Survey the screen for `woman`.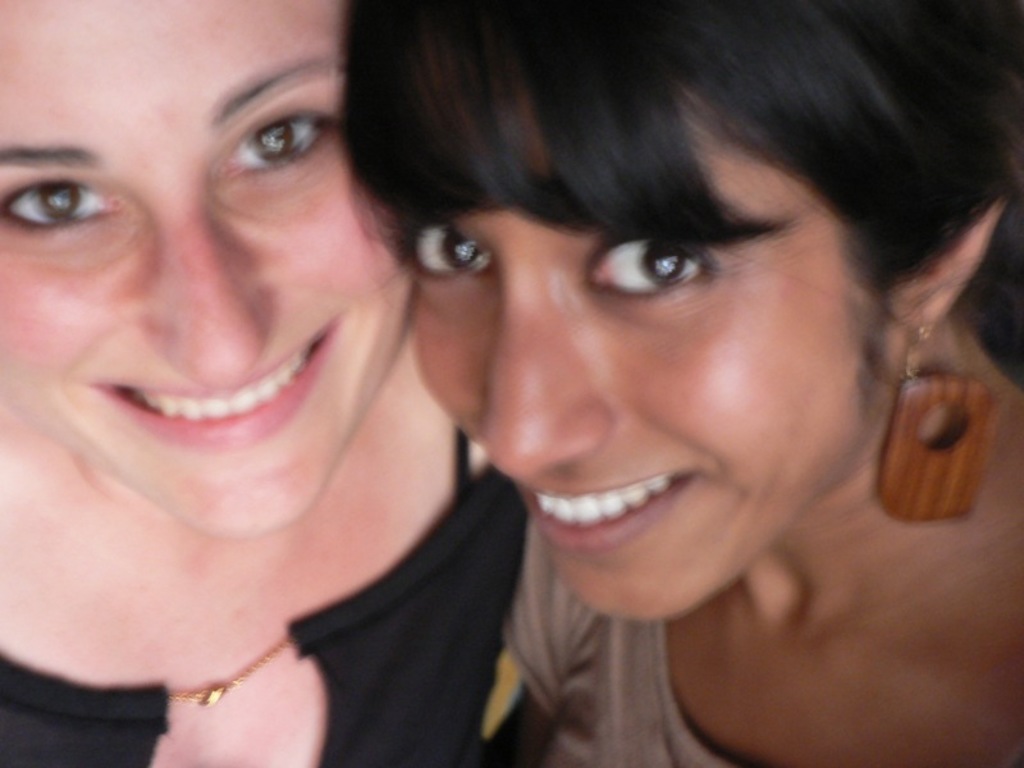
Survey found: rect(1, 0, 529, 767).
